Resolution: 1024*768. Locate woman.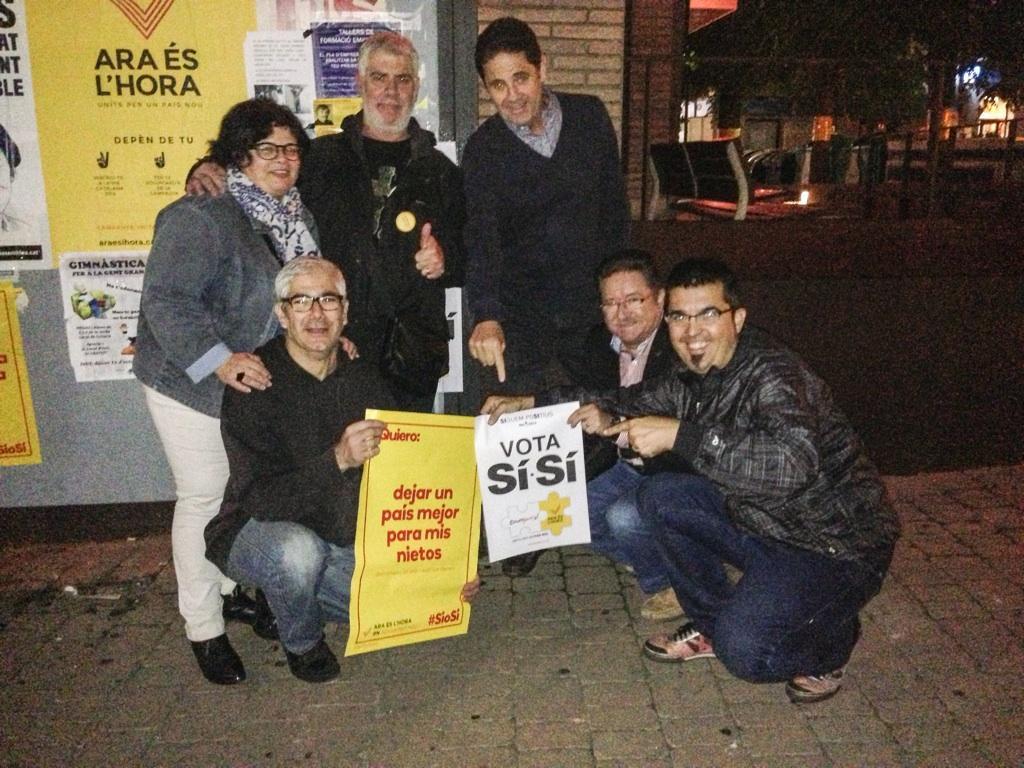
128/93/290/657.
